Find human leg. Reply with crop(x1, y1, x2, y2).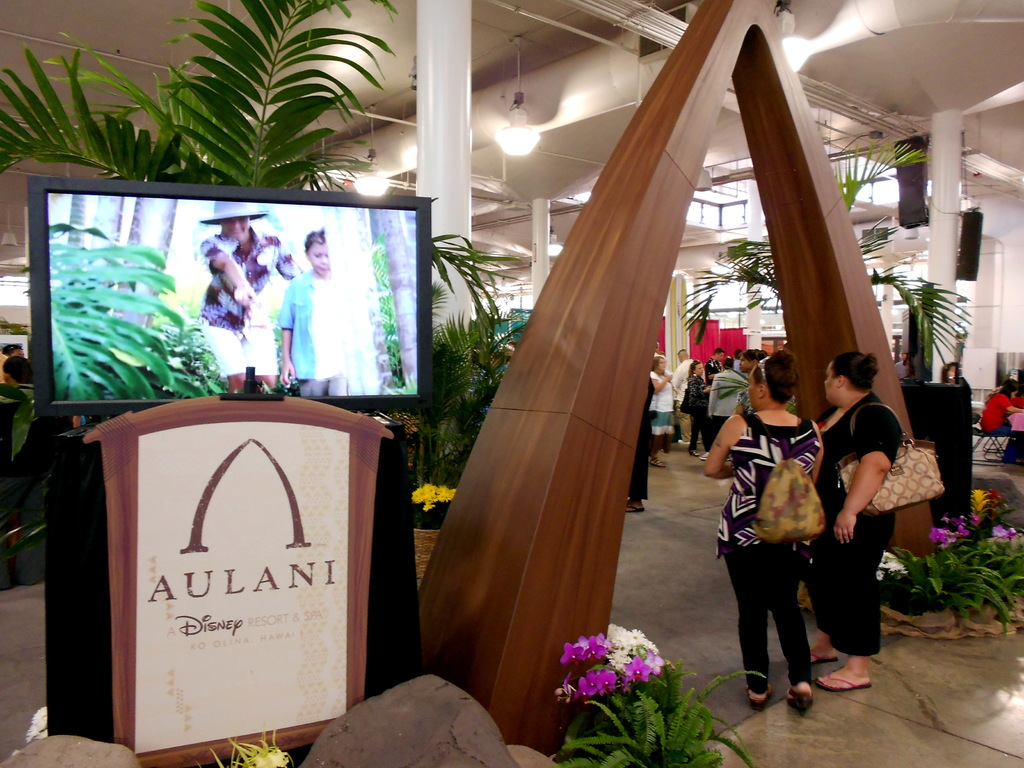
crop(329, 371, 350, 396).
